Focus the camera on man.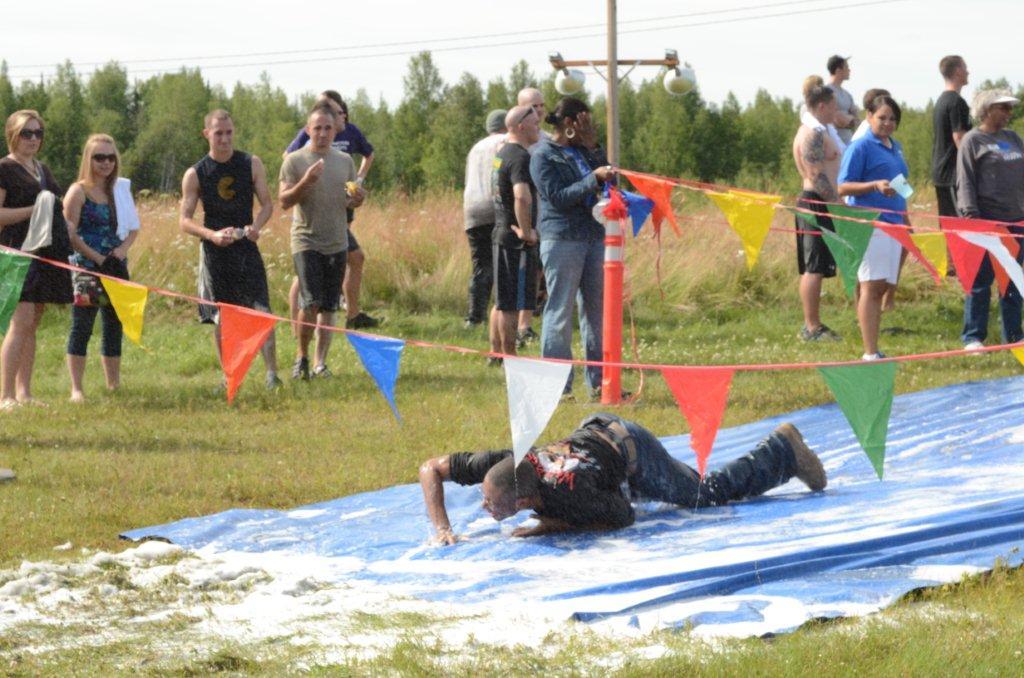
Focus region: (x1=179, y1=102, x2=289, y2=394).
